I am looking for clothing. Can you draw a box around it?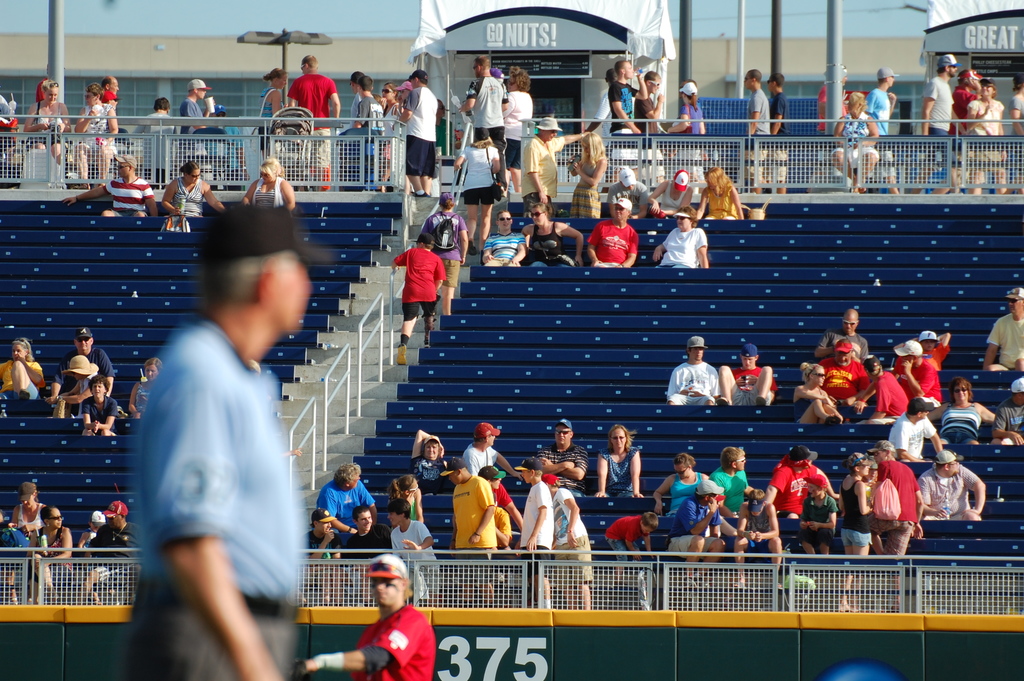
Sure, the bounding box is box=[492, 480, 513, 509].
